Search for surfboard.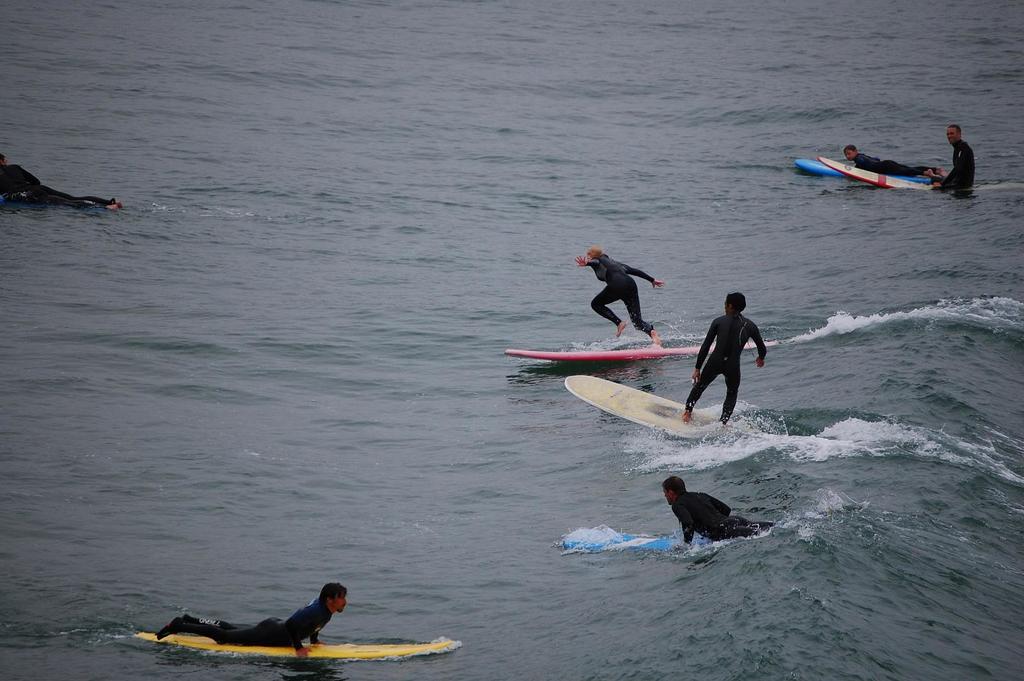
Found at locate(496, 342, 776, 369).
